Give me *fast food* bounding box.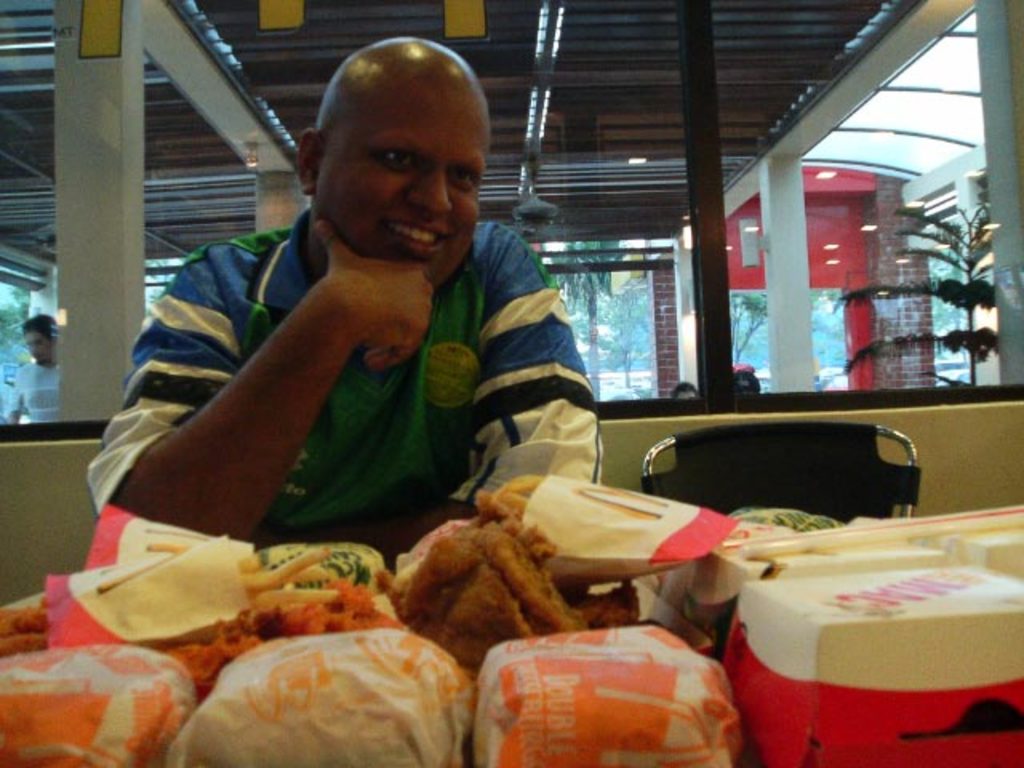
(x1=274, y1=579, x2=405, y2=640).
